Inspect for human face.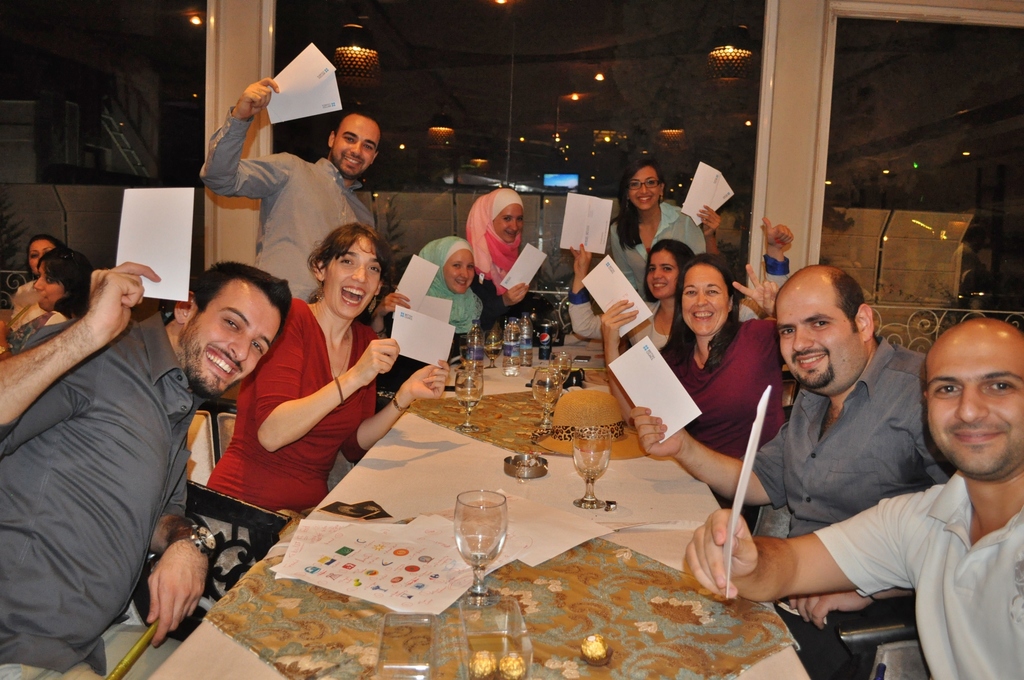
Inspection: box(926, 340, 1023, 483).
